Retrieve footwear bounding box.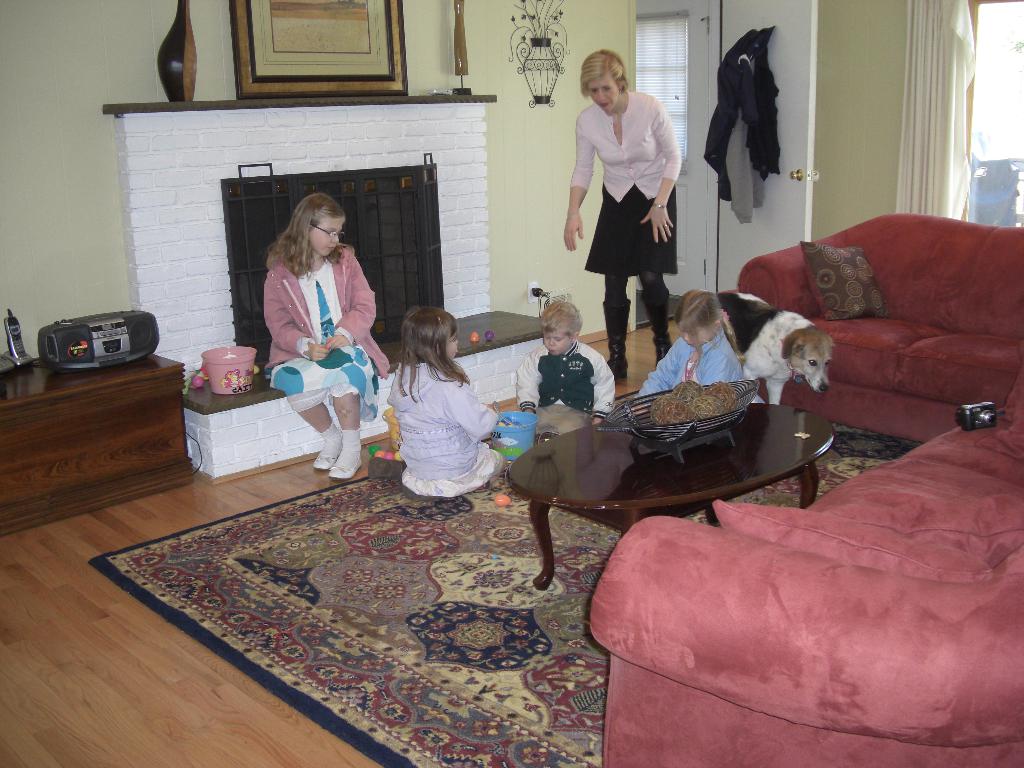
Bounding box: Rect(329, 438, 367, 479).
